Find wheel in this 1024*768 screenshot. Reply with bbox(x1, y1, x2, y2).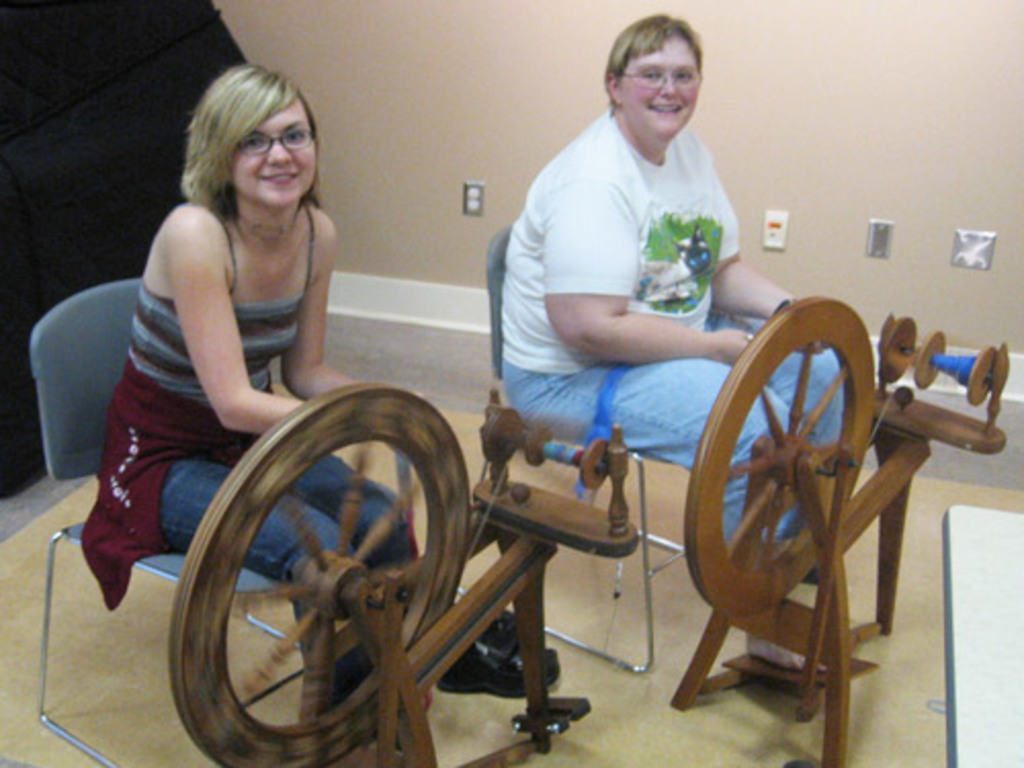
bbox(481, 408, 518, 465).
